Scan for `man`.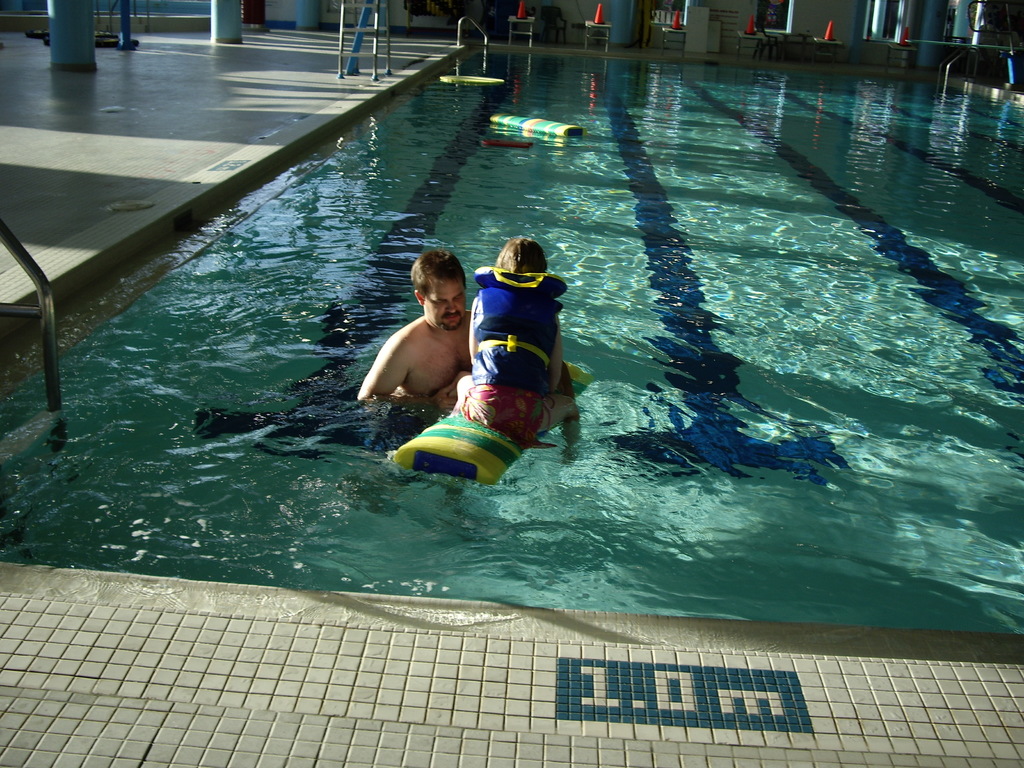
Scan result: BBox(367, 235, 473, 412).
